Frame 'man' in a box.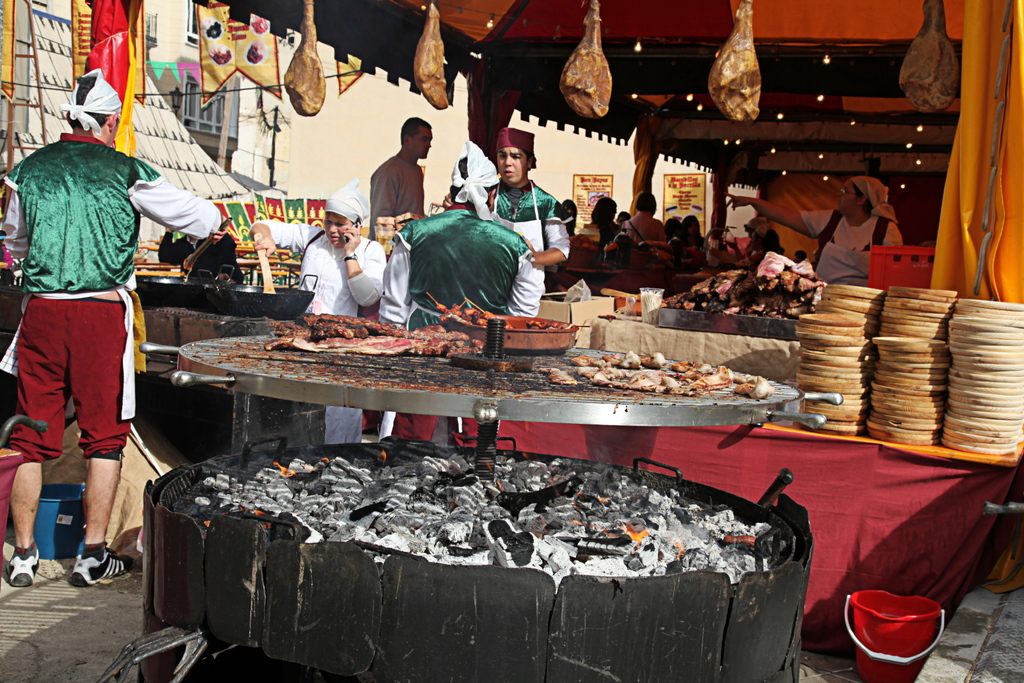
bbox(0, 64, 228, 588).
